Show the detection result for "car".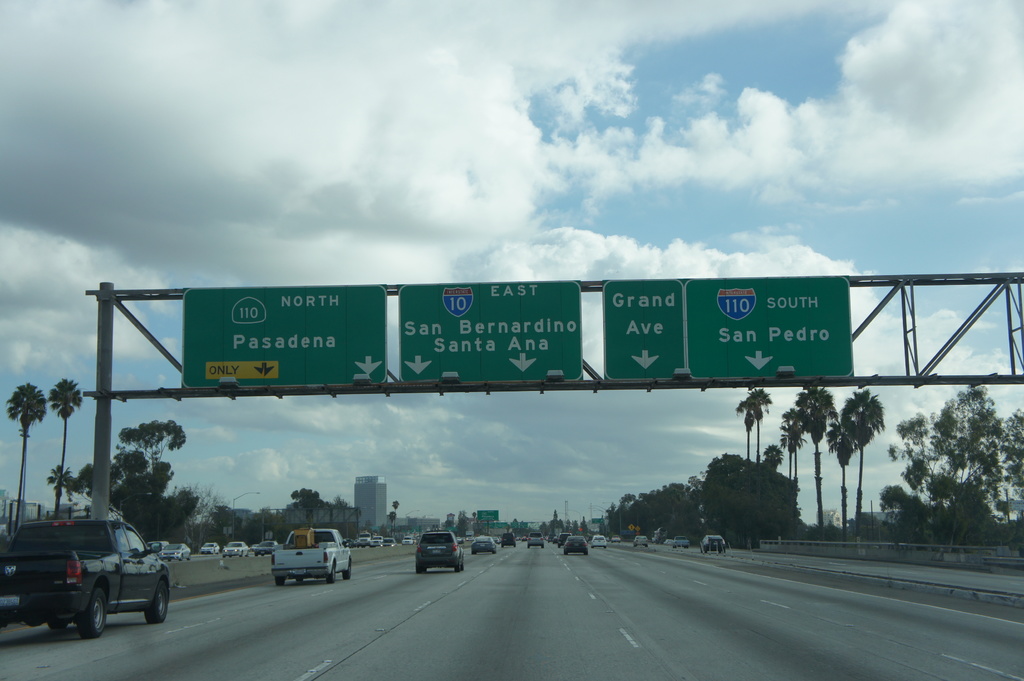
x1=222 y1=541 x2=250 y2=558.
